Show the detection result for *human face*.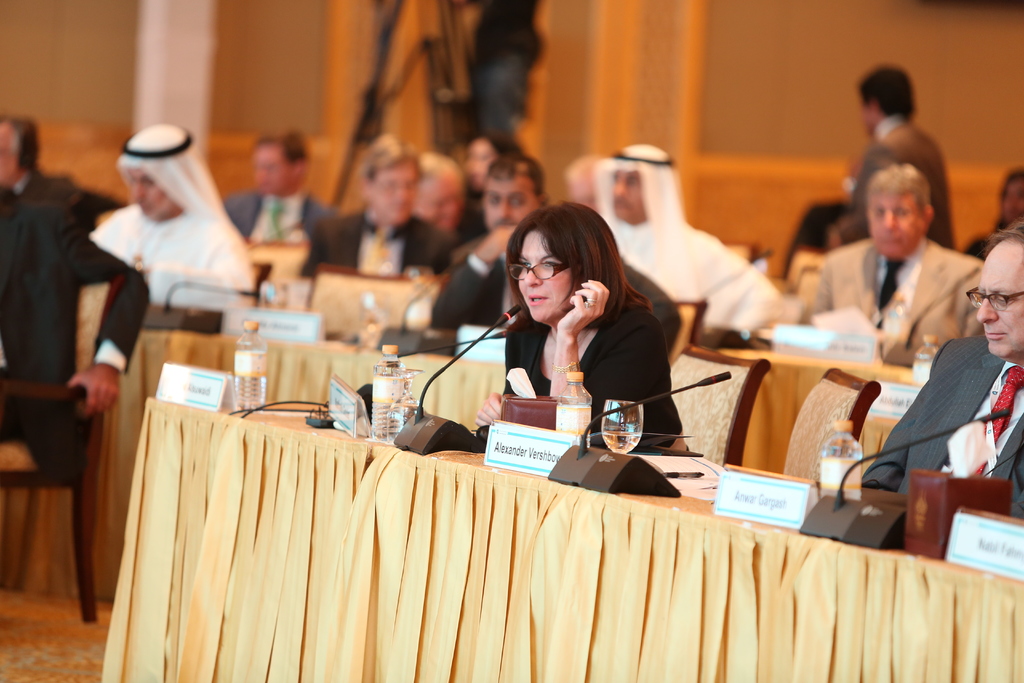
bbox(486, 180, 544, 226).
